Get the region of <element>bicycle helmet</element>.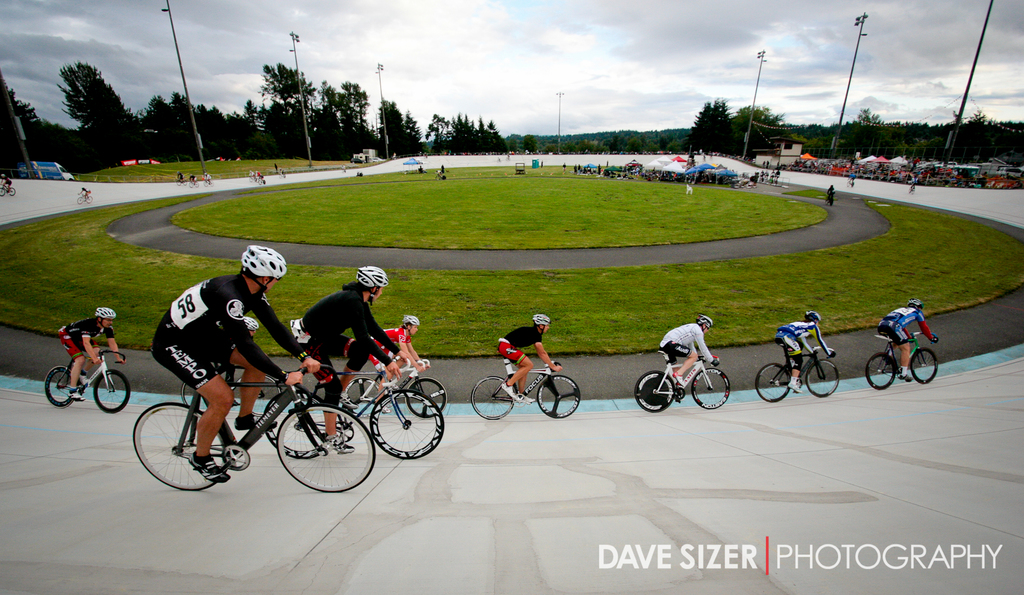
locate(92, 305, 118, 317).
